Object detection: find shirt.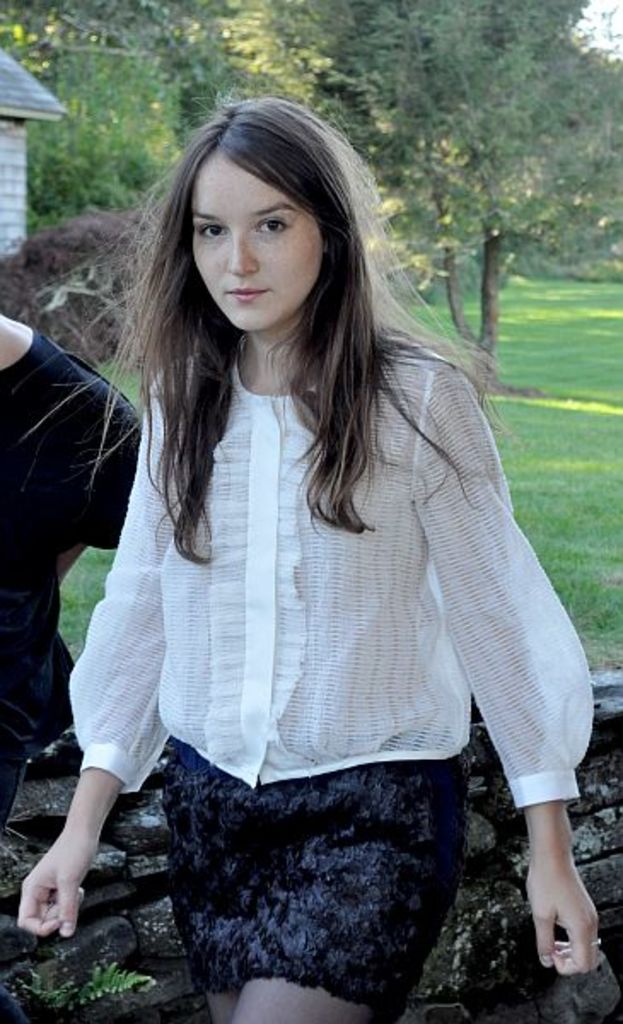
l=63, t=336, r=601, b=814.
